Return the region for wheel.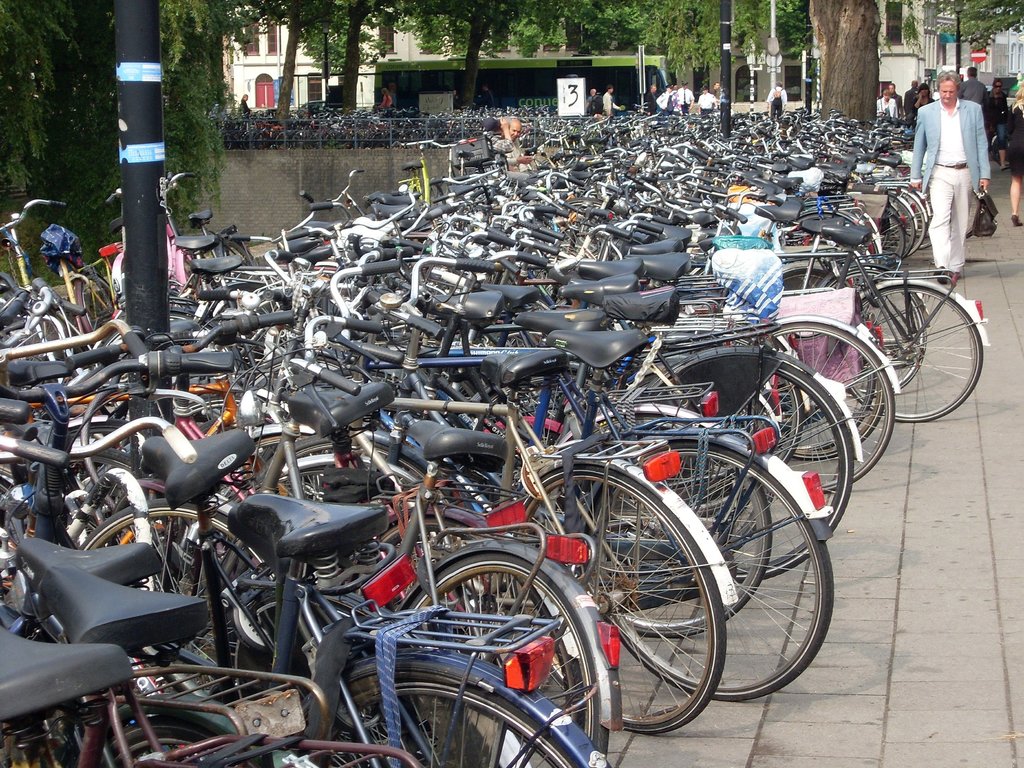
l=786, t=371, r=885, b=463.
